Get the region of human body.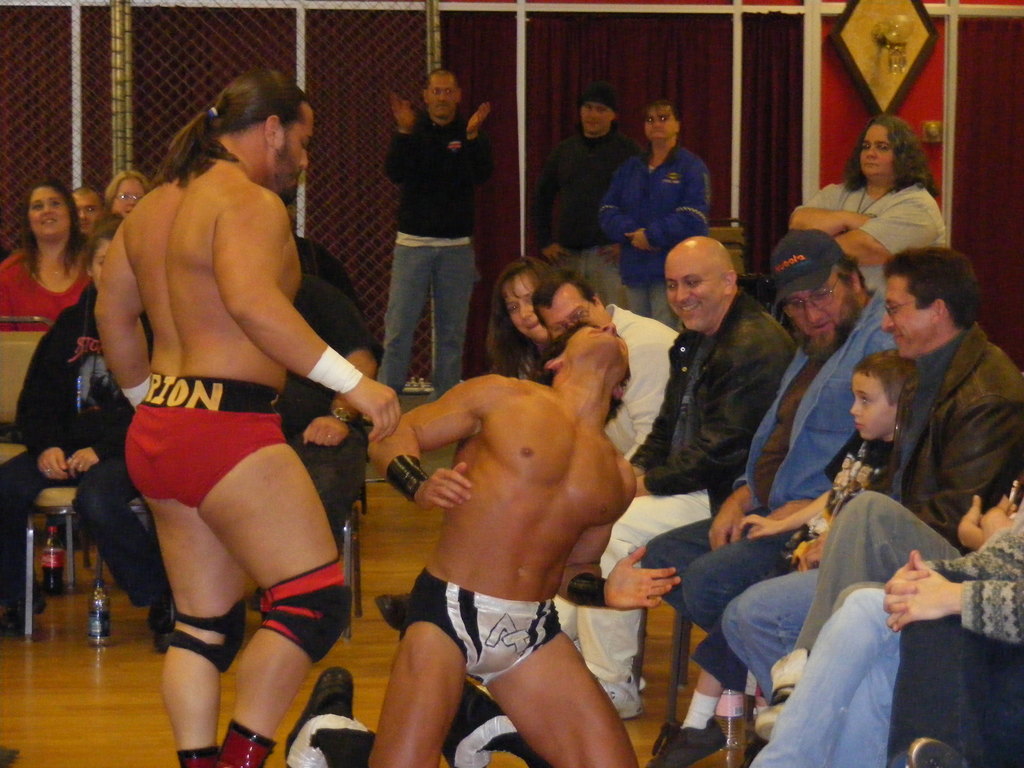
box=[687, 328, 903, 725].
